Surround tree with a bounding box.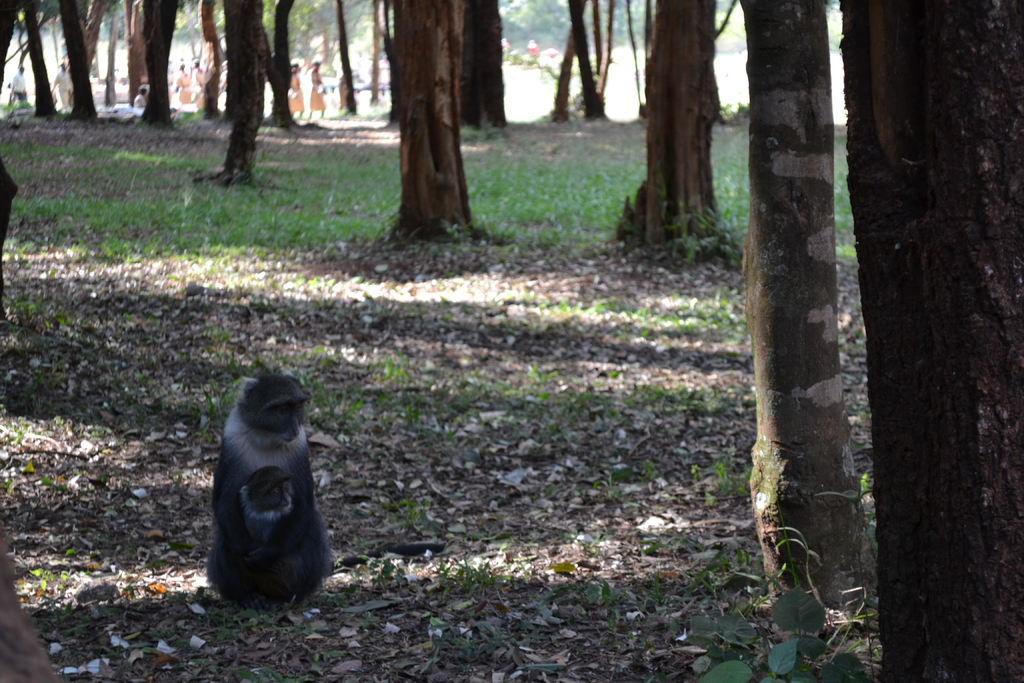
<box>365,0,389,101</box>.
